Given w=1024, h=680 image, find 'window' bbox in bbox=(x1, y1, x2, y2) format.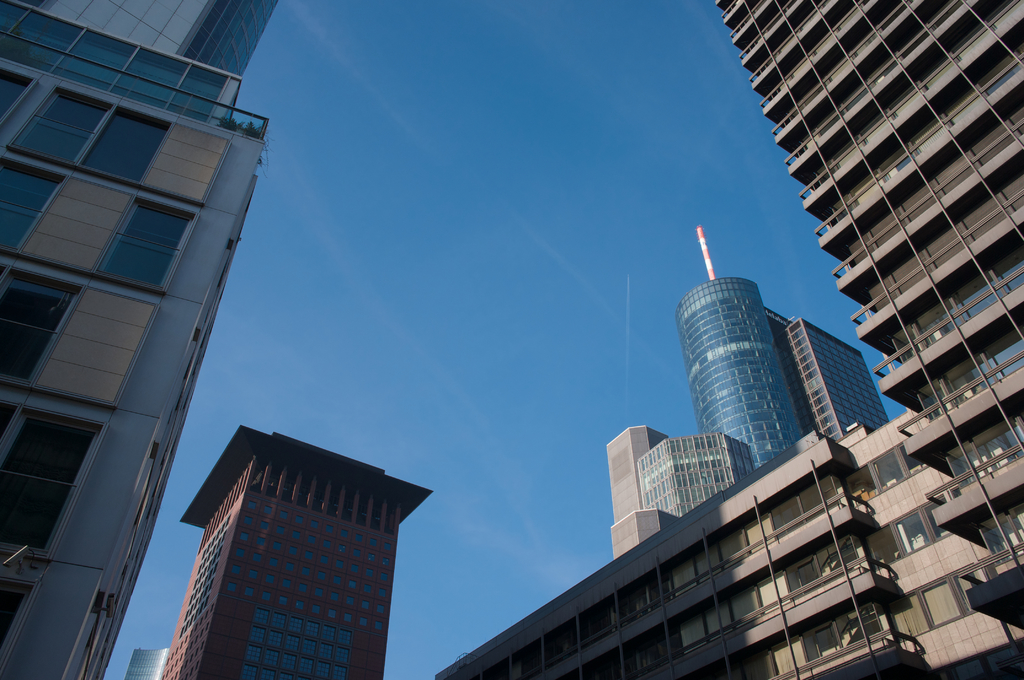
bbox=(0, 0, 228, 120).
